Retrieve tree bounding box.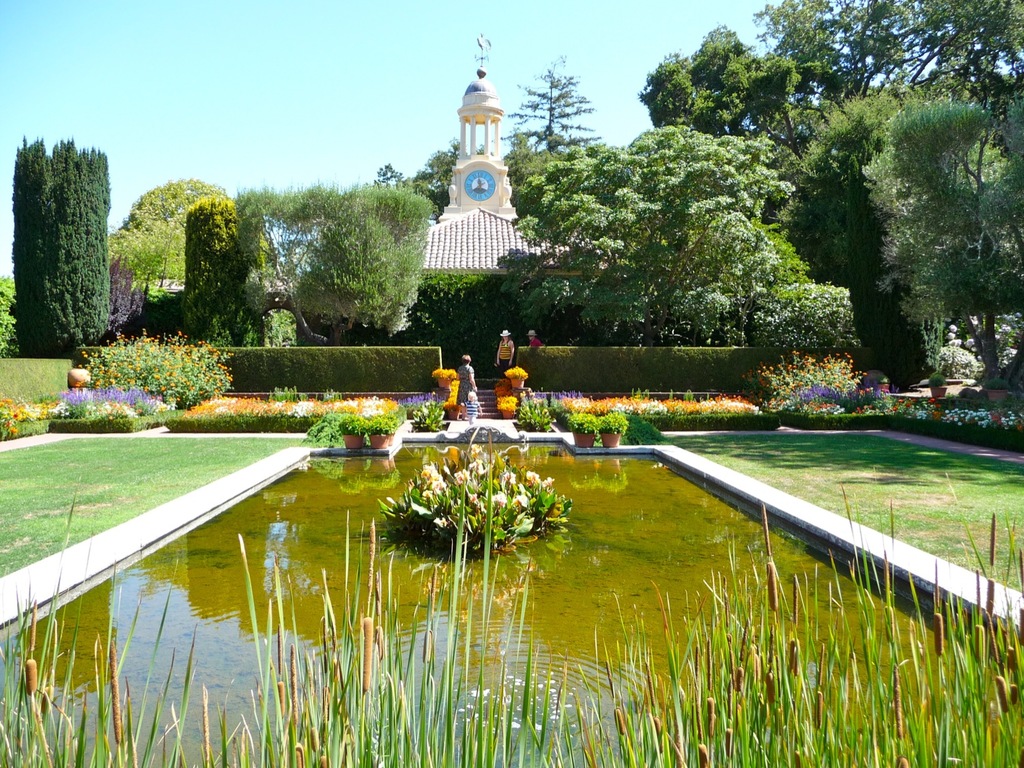
Bounding box: box=[509, 289, 854, 372].
